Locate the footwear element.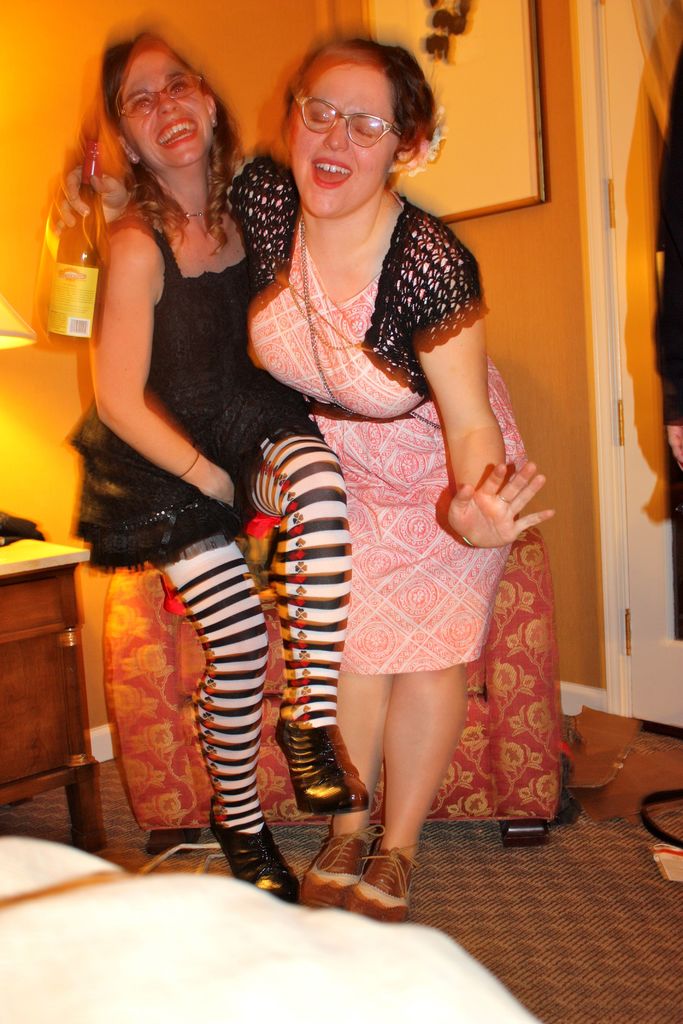
Element bbox: select_region(269, 716, 351, 824).
